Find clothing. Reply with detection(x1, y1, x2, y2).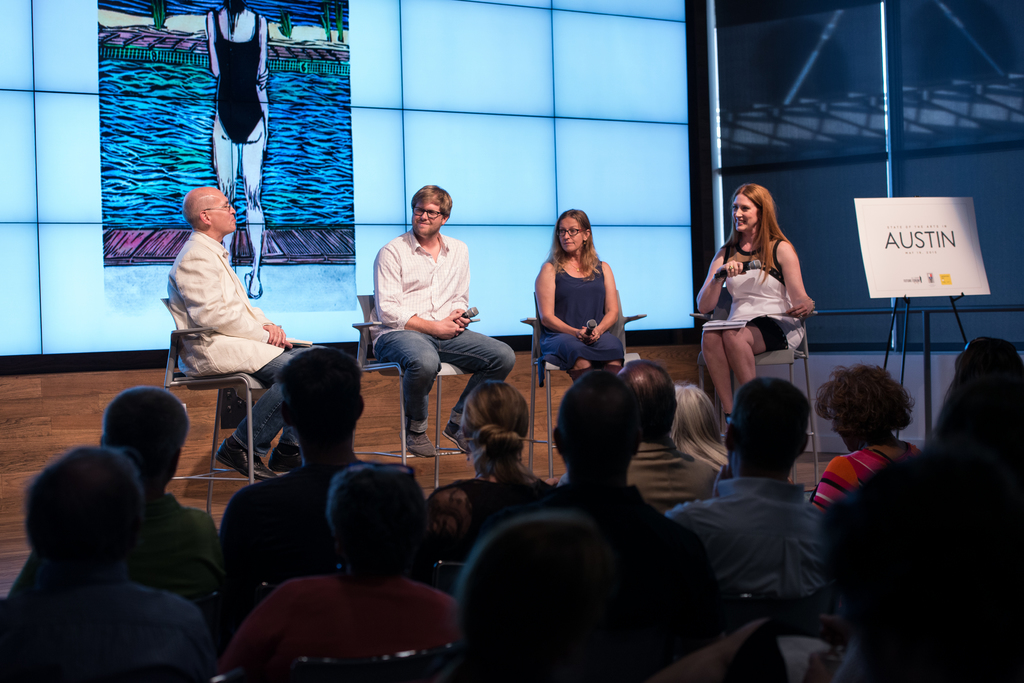
detection(163, 230, 303, 454).
